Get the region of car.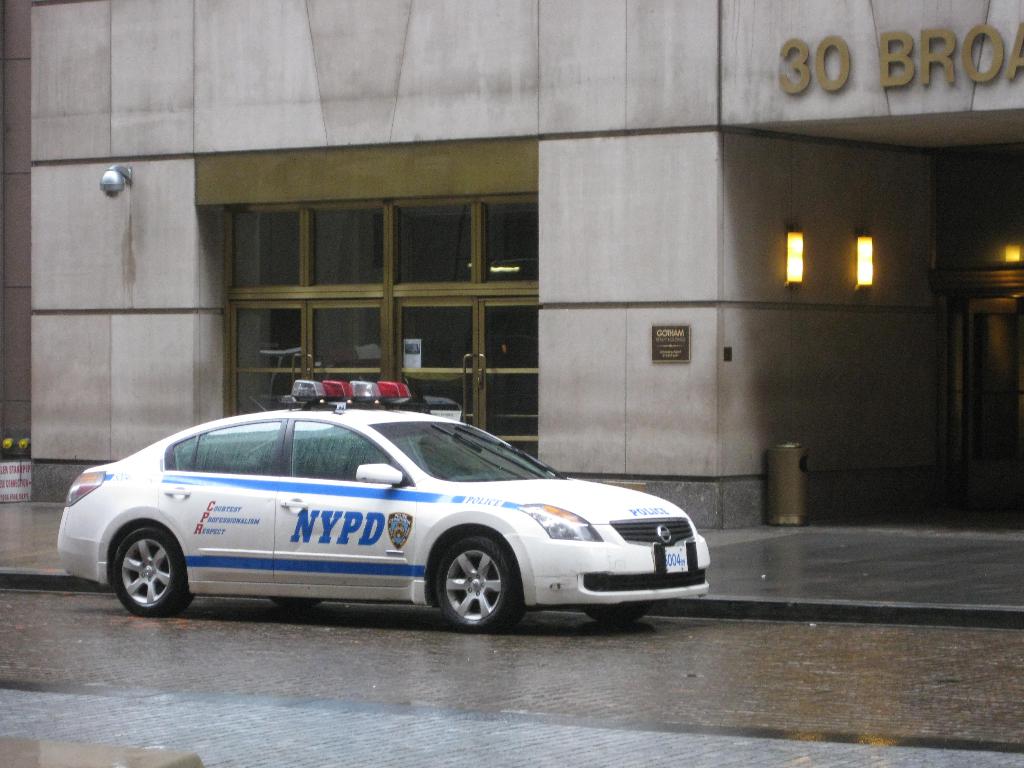
select_region(59, 376, 708, 627).
